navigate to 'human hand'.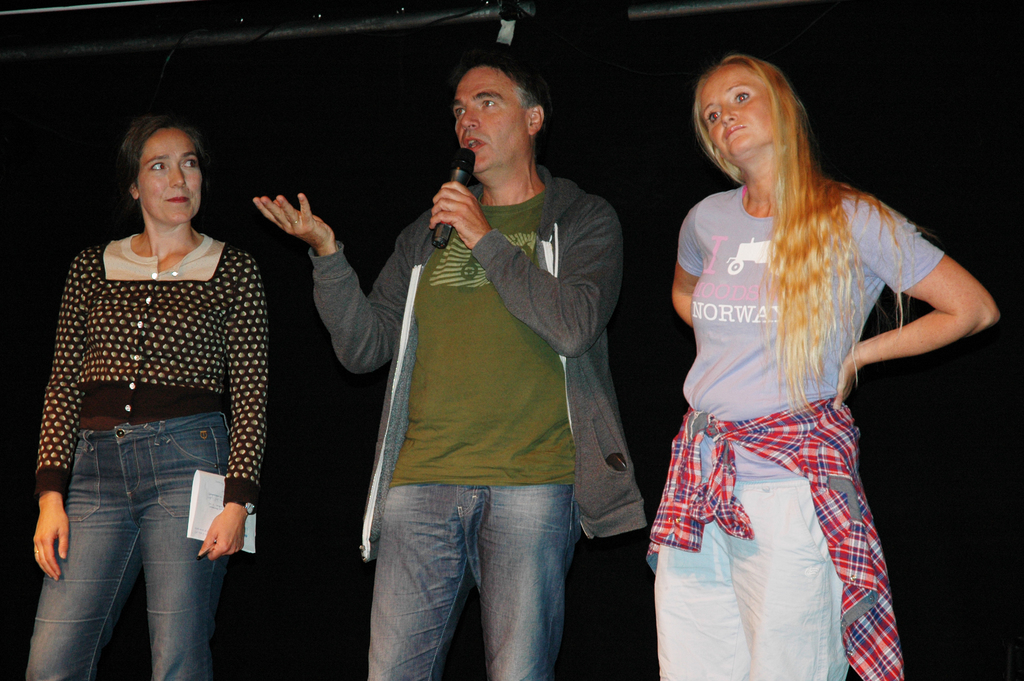
Navigation target: x1=831 y1=354 x2=860 y2=414.
